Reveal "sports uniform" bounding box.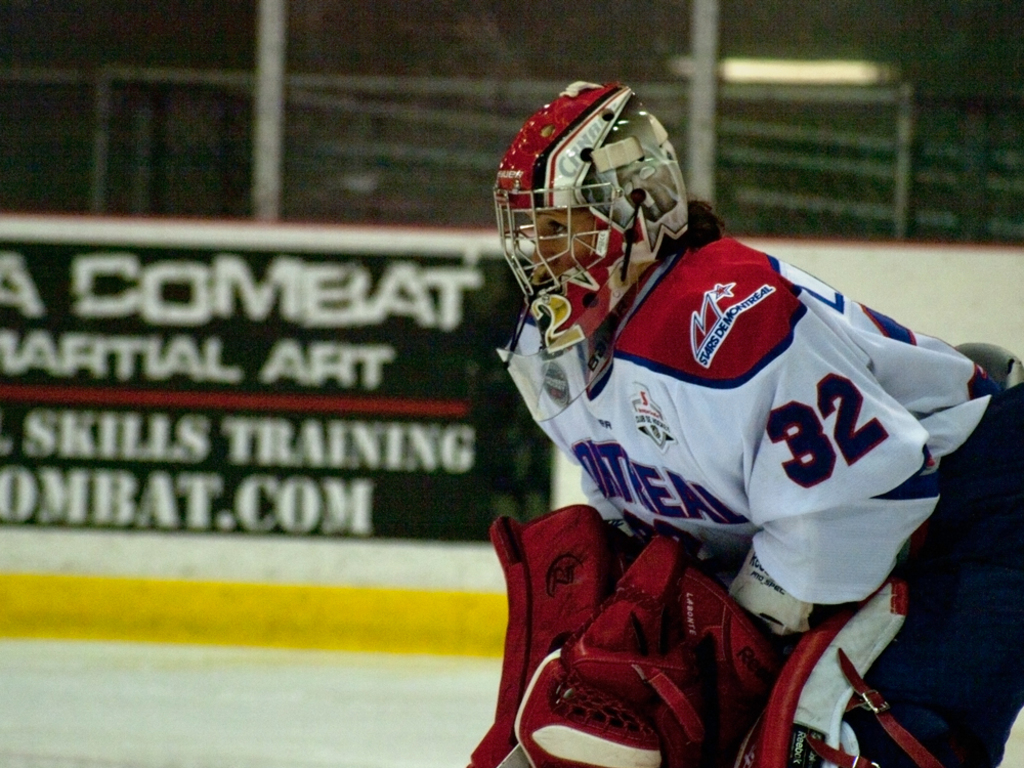
Revealed: pyautogui.locateOnScreen(495, 79, 1023, 767).
